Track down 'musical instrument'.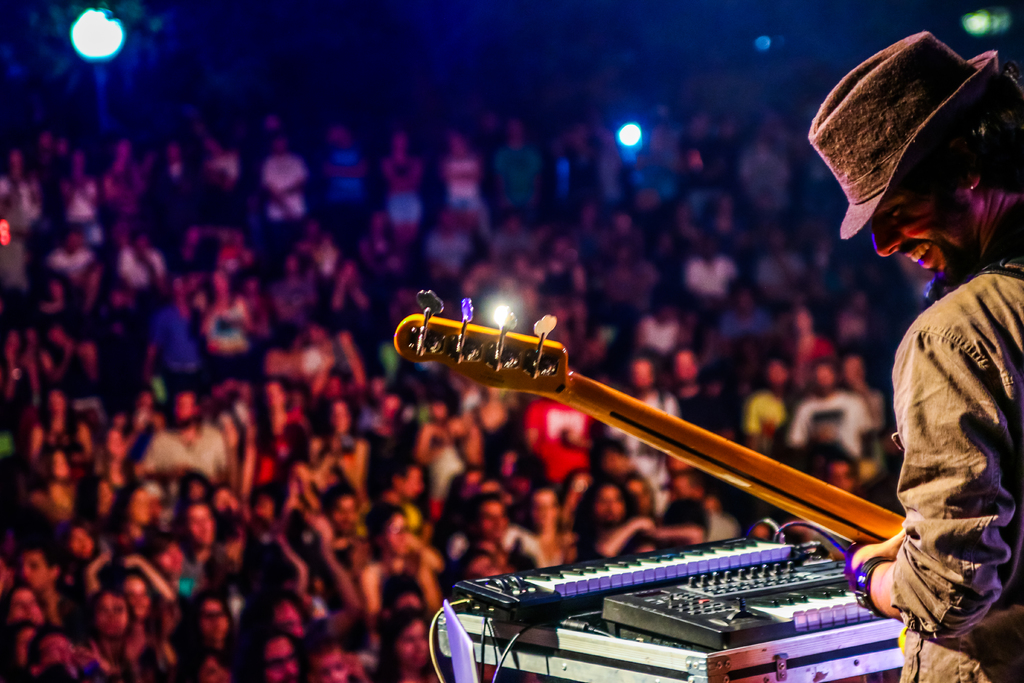
Tracked to (x1=368, y1=265, x2=964, y2=614).
